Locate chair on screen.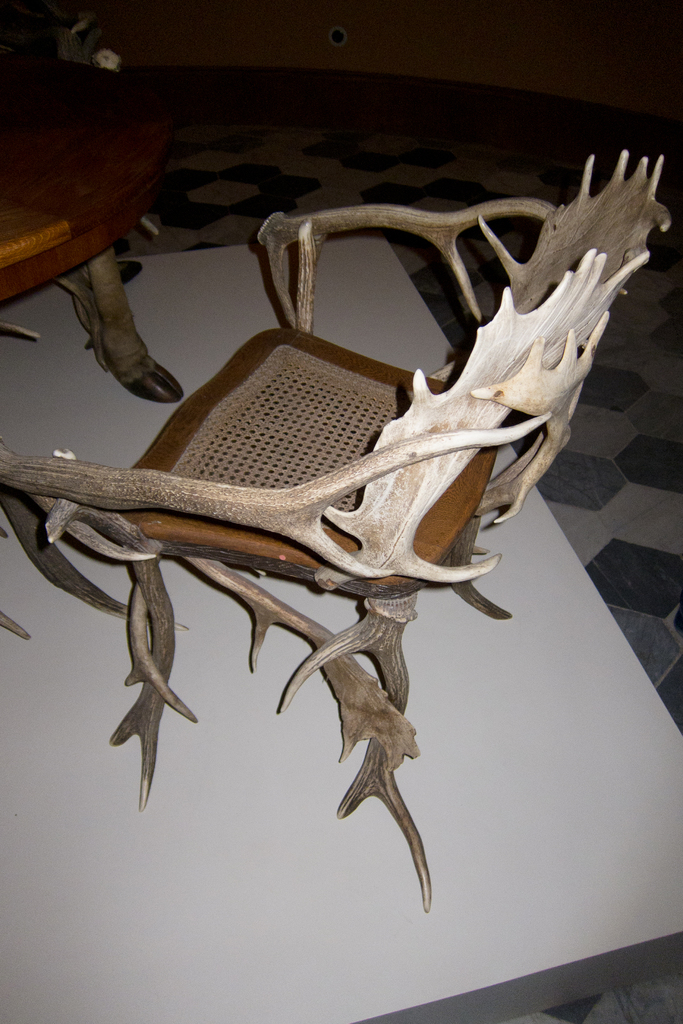
On screen at (0,207,675,911).
